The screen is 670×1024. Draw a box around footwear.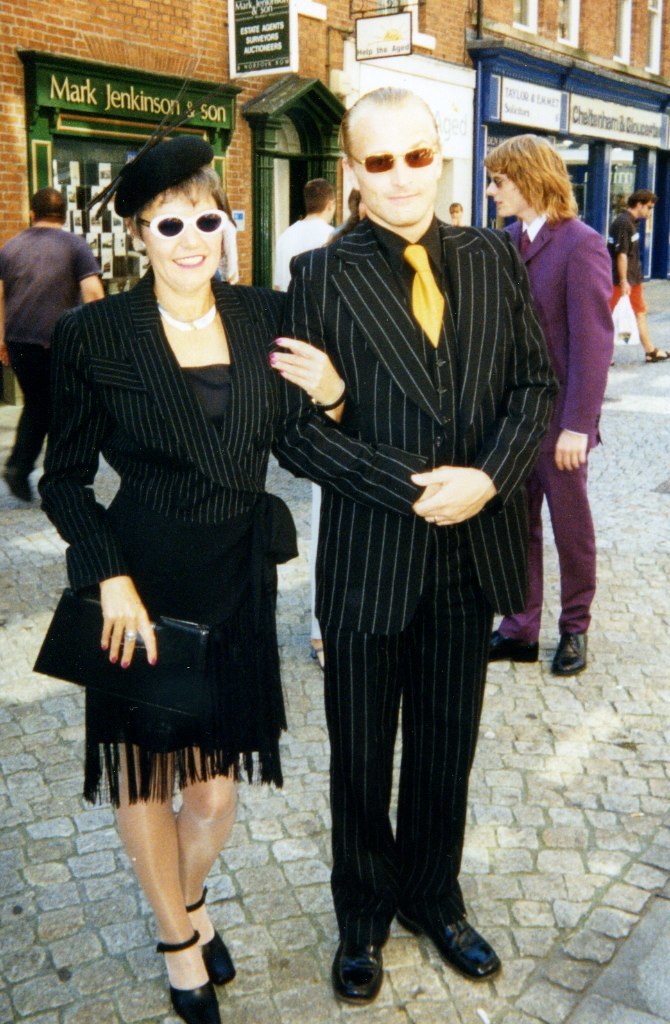
left=331, top=933, right=393, bottom=1010.
